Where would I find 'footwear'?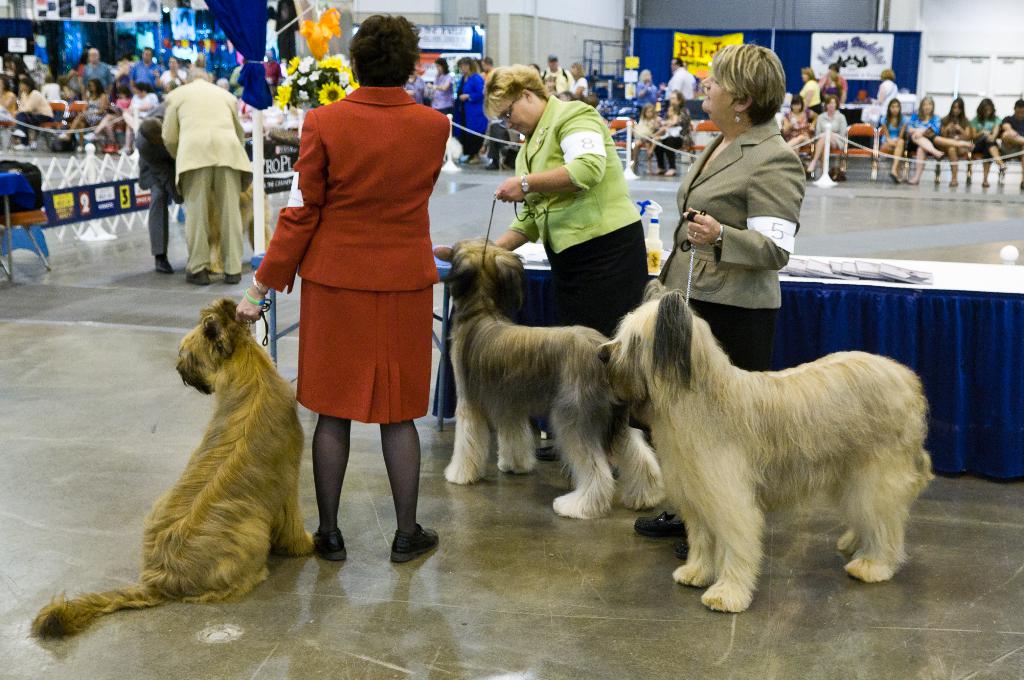
At 665,168,677,175.
